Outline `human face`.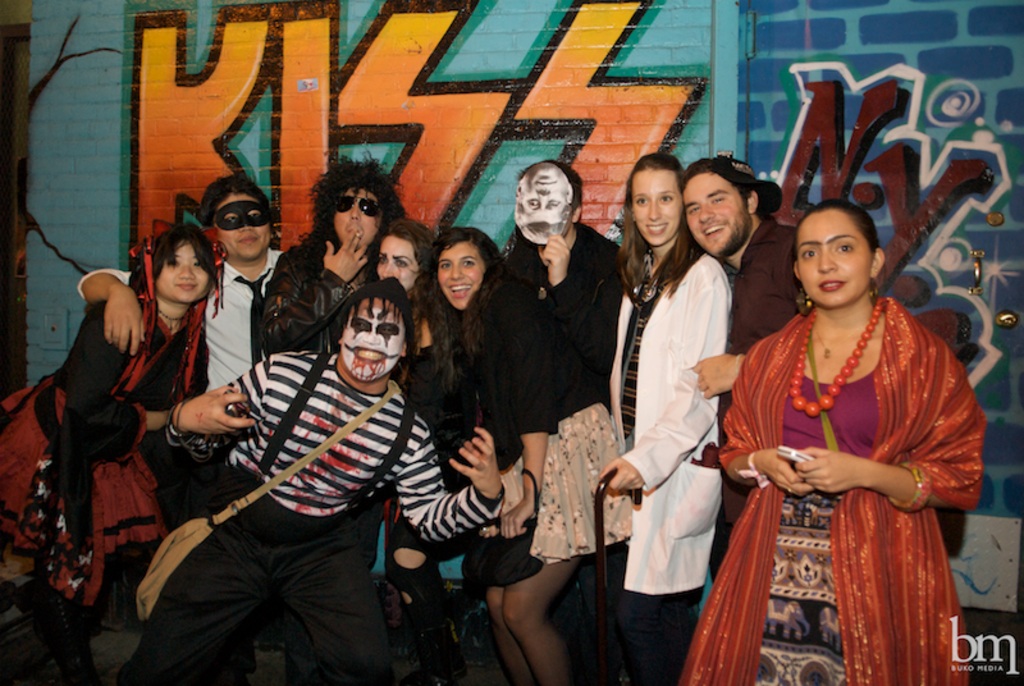
Outline: locate(215, 198, 270, 261).
